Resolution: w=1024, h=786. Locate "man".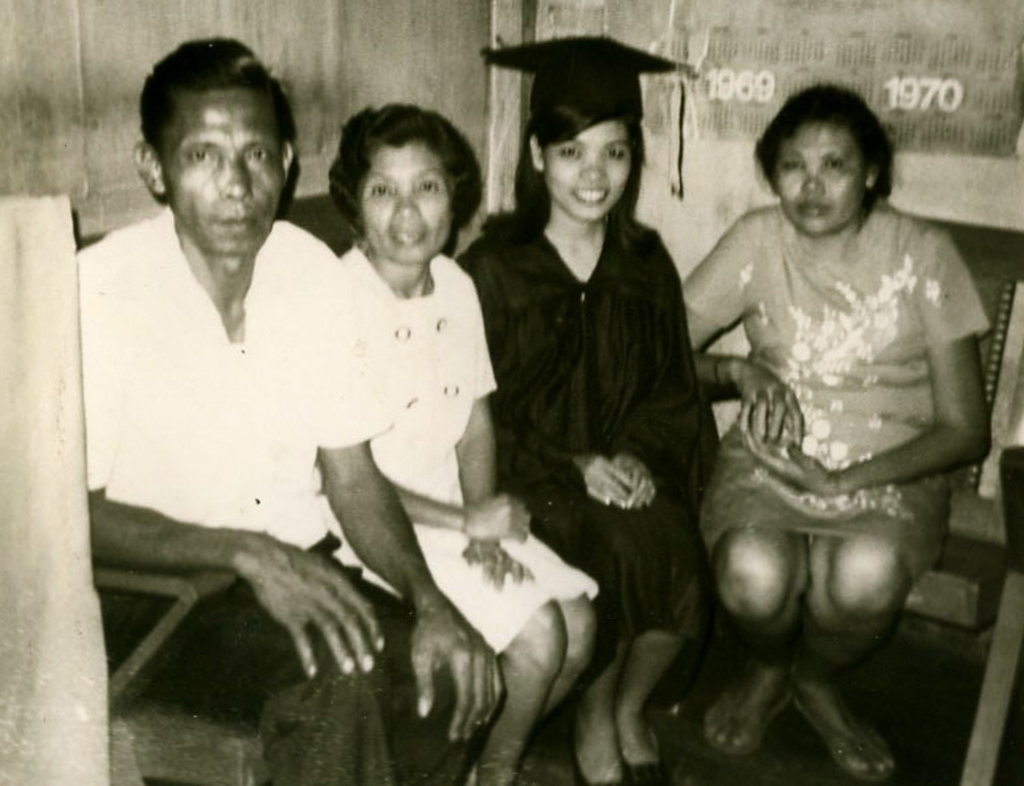
83 36 504 785.
